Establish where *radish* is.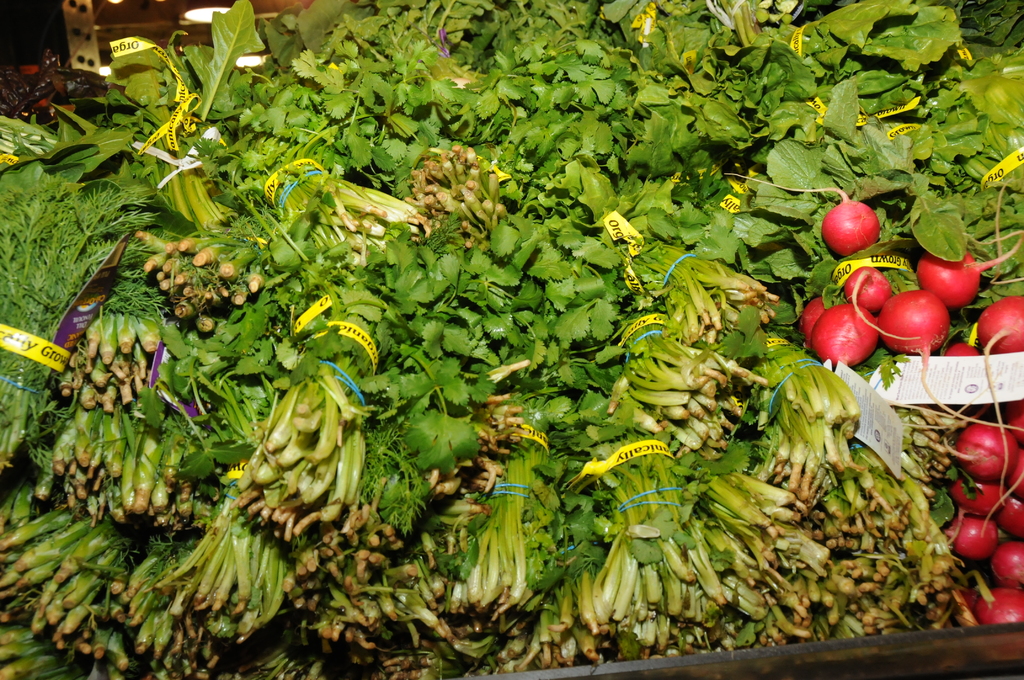
Established at l=913, t=244, r=1021, b=313.
